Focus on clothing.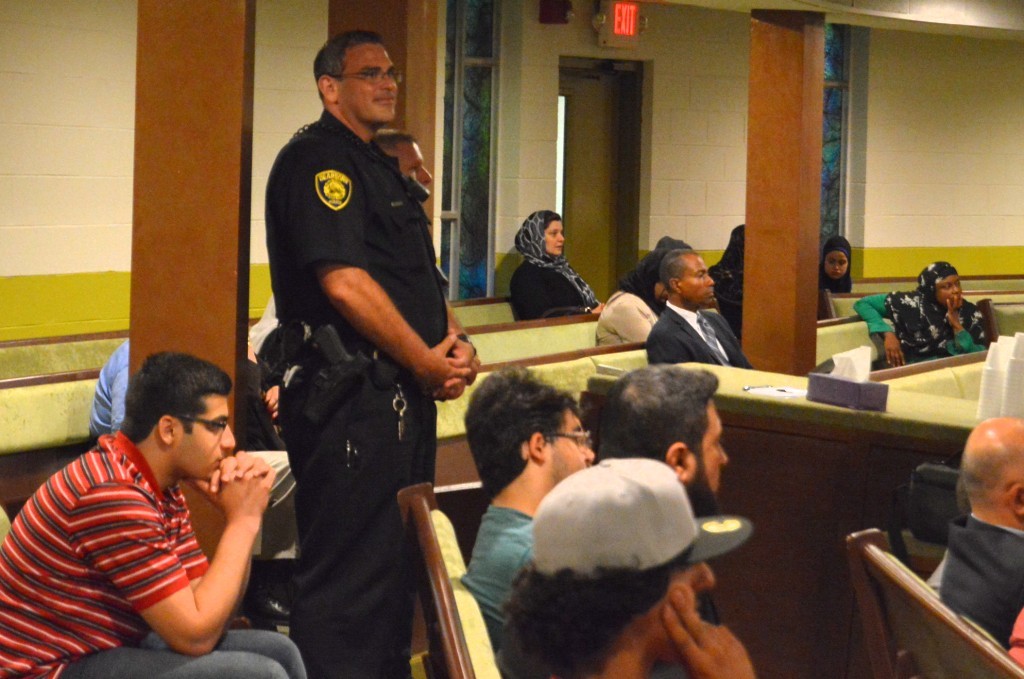
Focused at 255:63:470:677.
